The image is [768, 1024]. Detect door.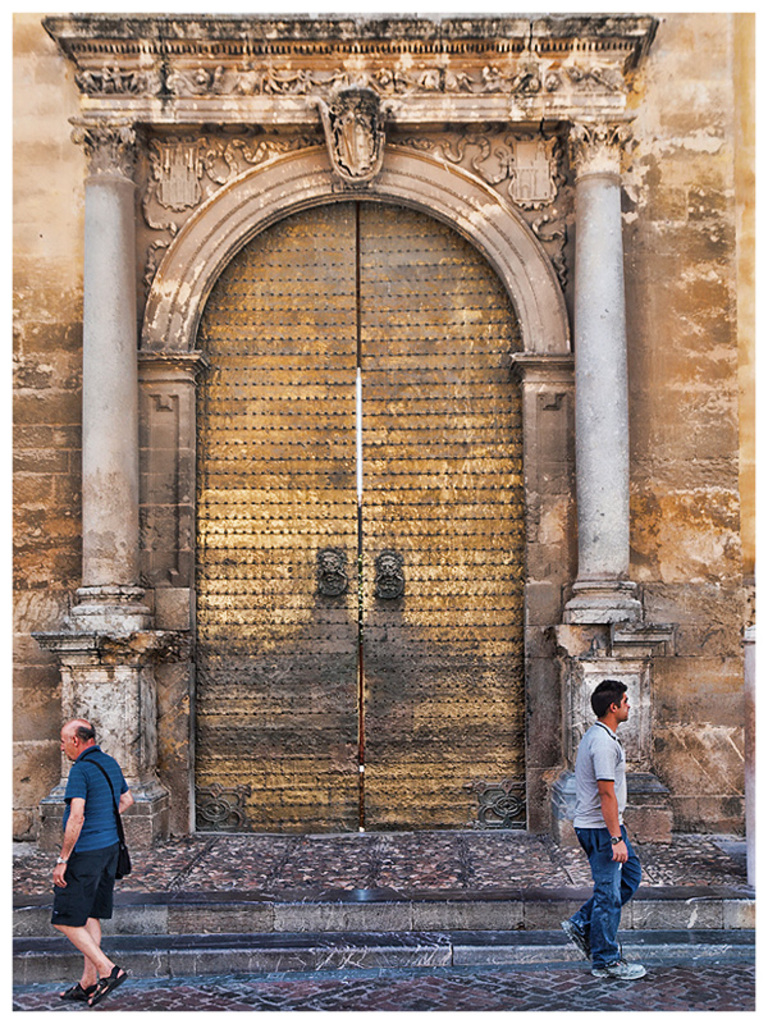
Detection: left=202, top=196, right=526, bottom=826.
